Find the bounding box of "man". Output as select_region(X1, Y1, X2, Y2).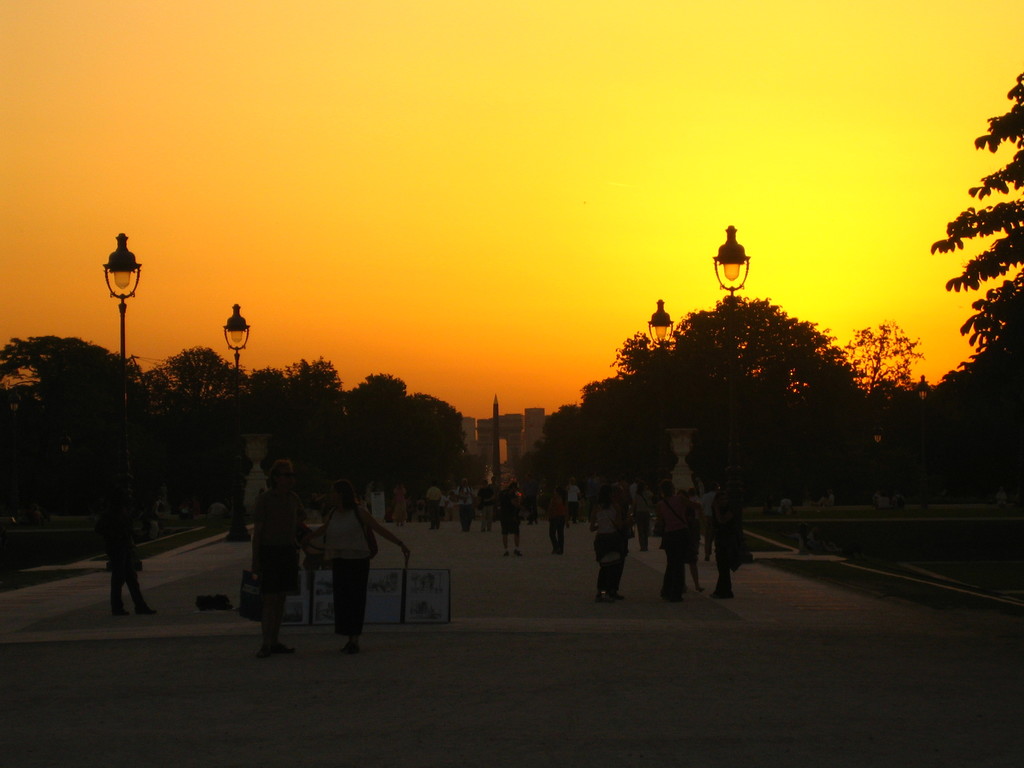
select_region(476, 481, 494, 537).
